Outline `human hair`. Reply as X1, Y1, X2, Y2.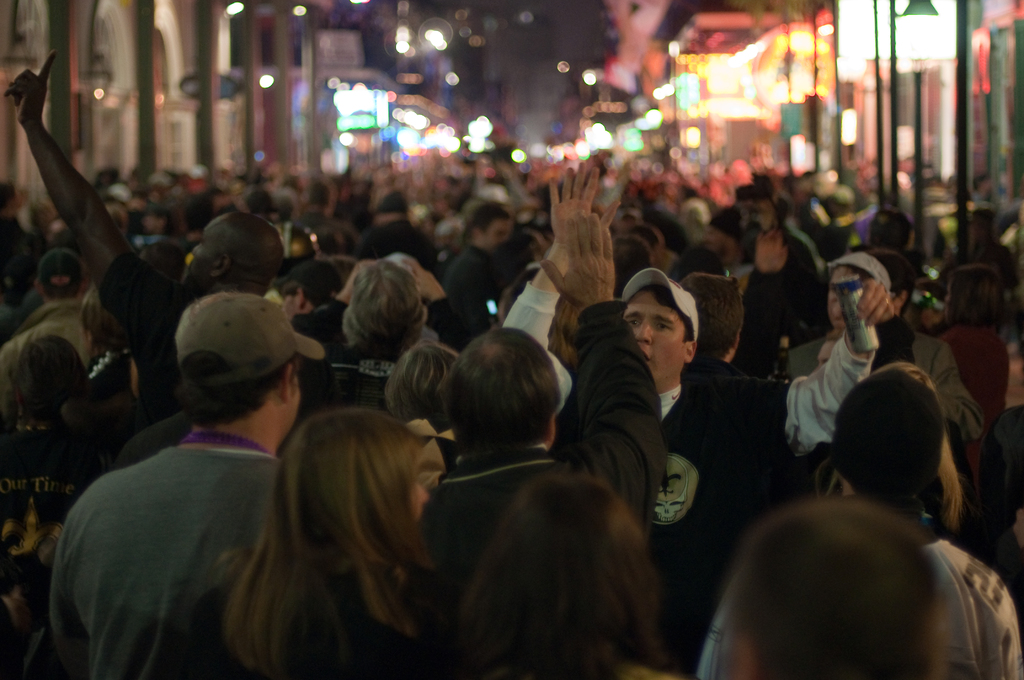
706, 232, 748, 292.
